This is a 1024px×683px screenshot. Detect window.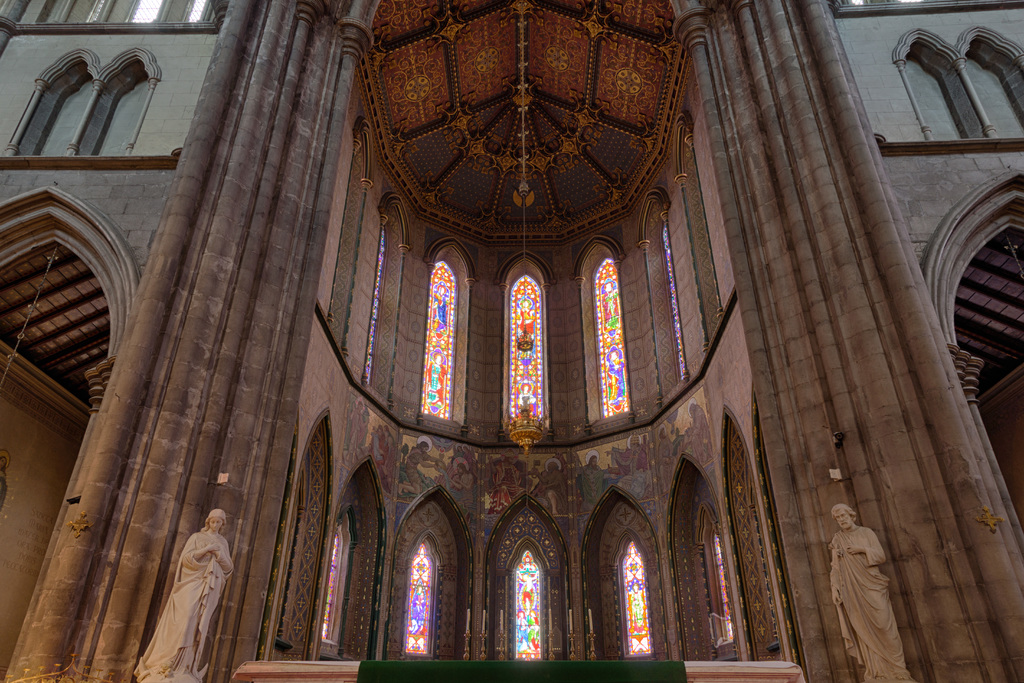
<region>703, 531, 724, 641</region>.
